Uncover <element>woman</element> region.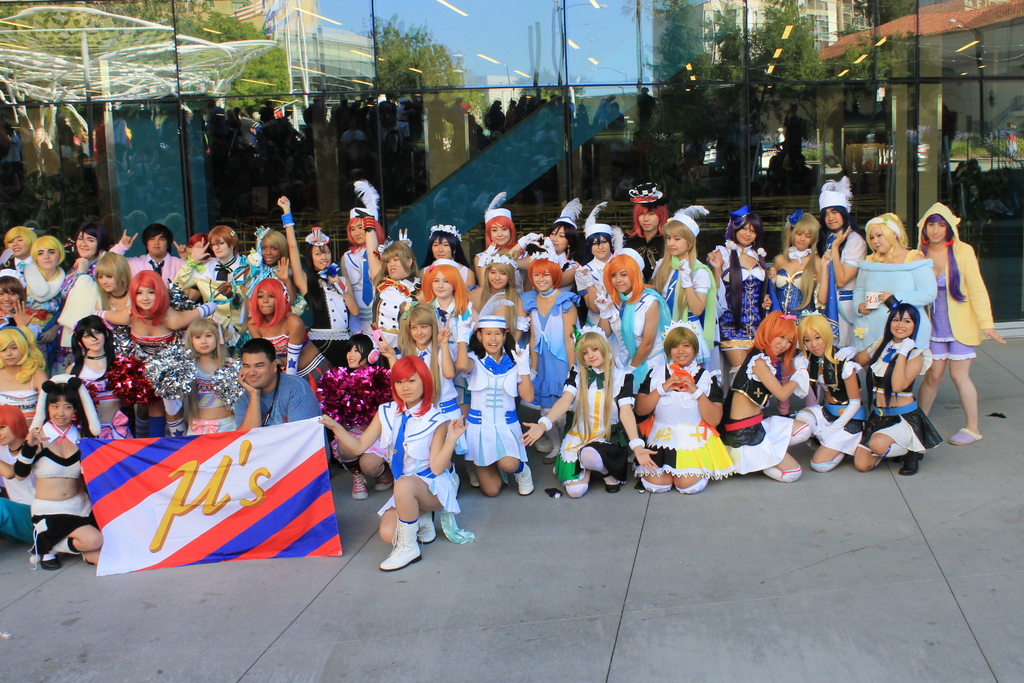
Uncovered: Rect(319, 349, 465, 570).
